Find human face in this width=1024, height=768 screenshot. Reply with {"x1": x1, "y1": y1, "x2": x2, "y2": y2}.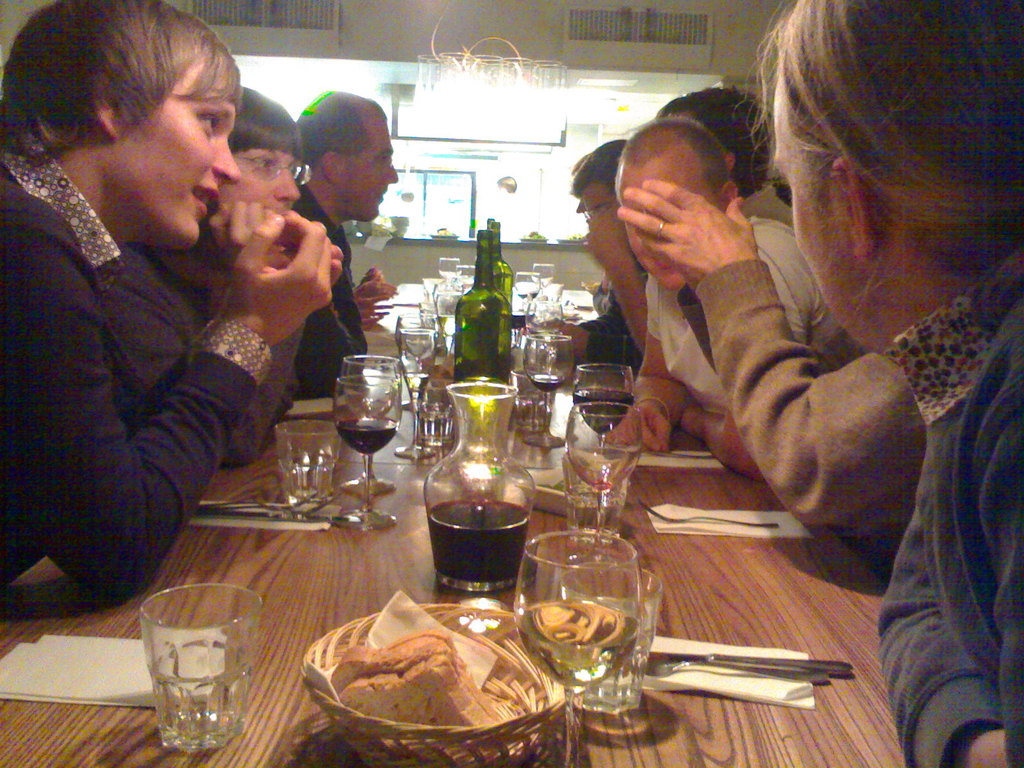
{"x1": 338, "y1": 120, "x2": 396, "y2": 221}.
